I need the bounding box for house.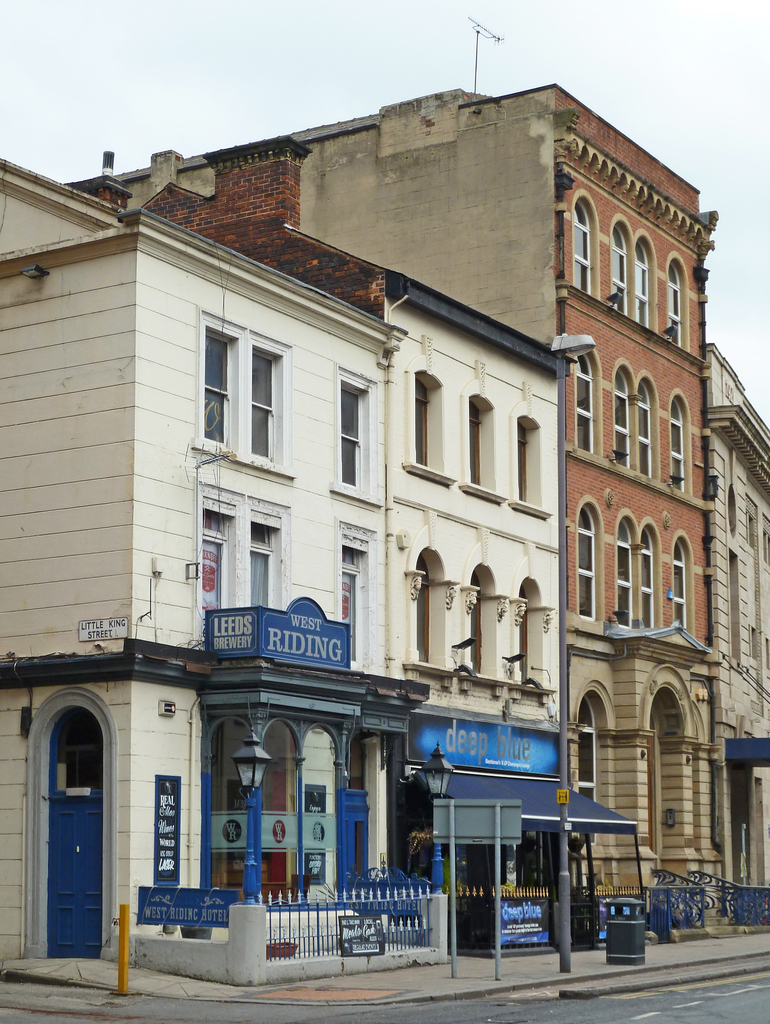
Here it is: {"x1": 393, "y1": 195, "x2": 565, "y2": 930}.
